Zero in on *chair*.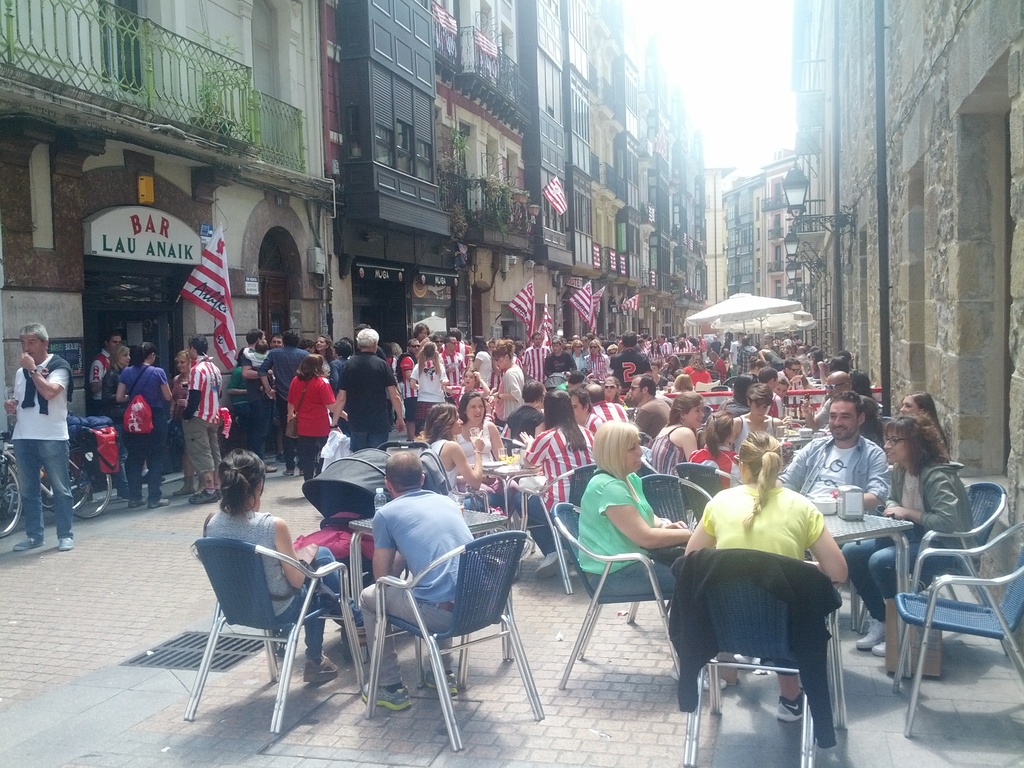
Zeroed in: x1=427, y1=452, x2=514, y2=562.
